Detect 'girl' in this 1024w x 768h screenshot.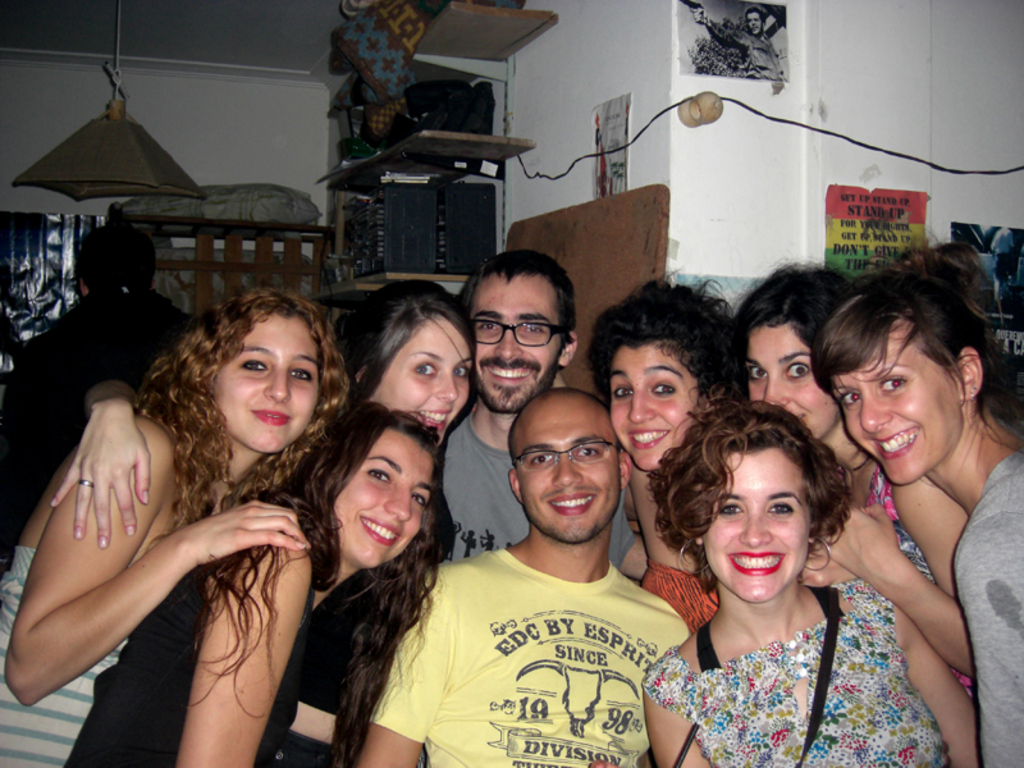
Detection: {"left": 612, "top": 399, "right": 993, "bottom": 767}.
